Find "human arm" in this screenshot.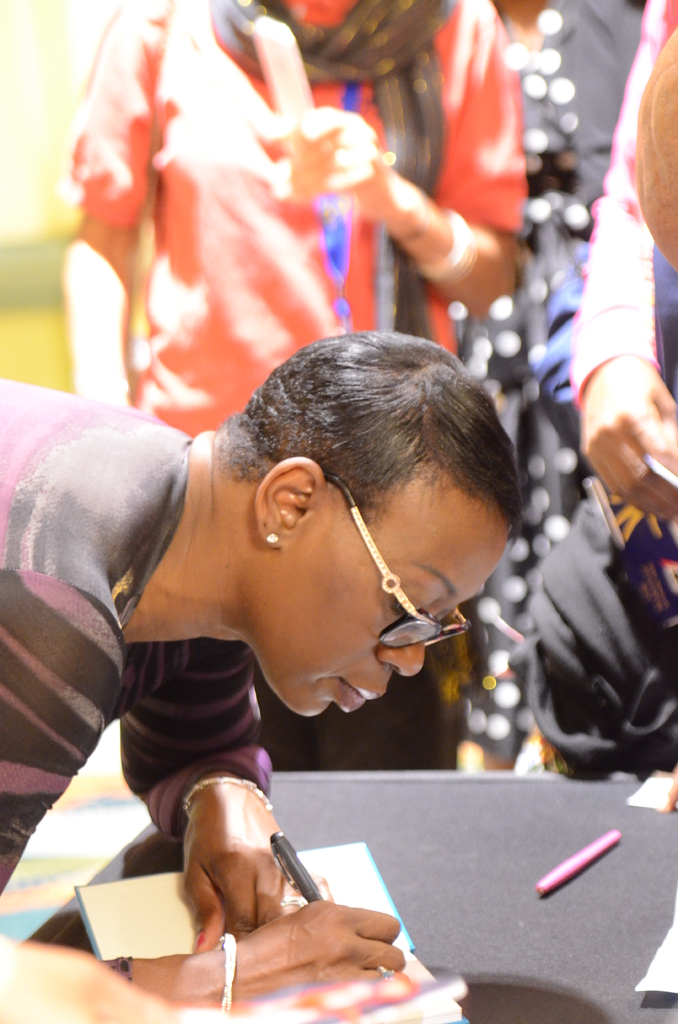
The bounding box for "human arm" is Rect(116, 648, 328, 947).
